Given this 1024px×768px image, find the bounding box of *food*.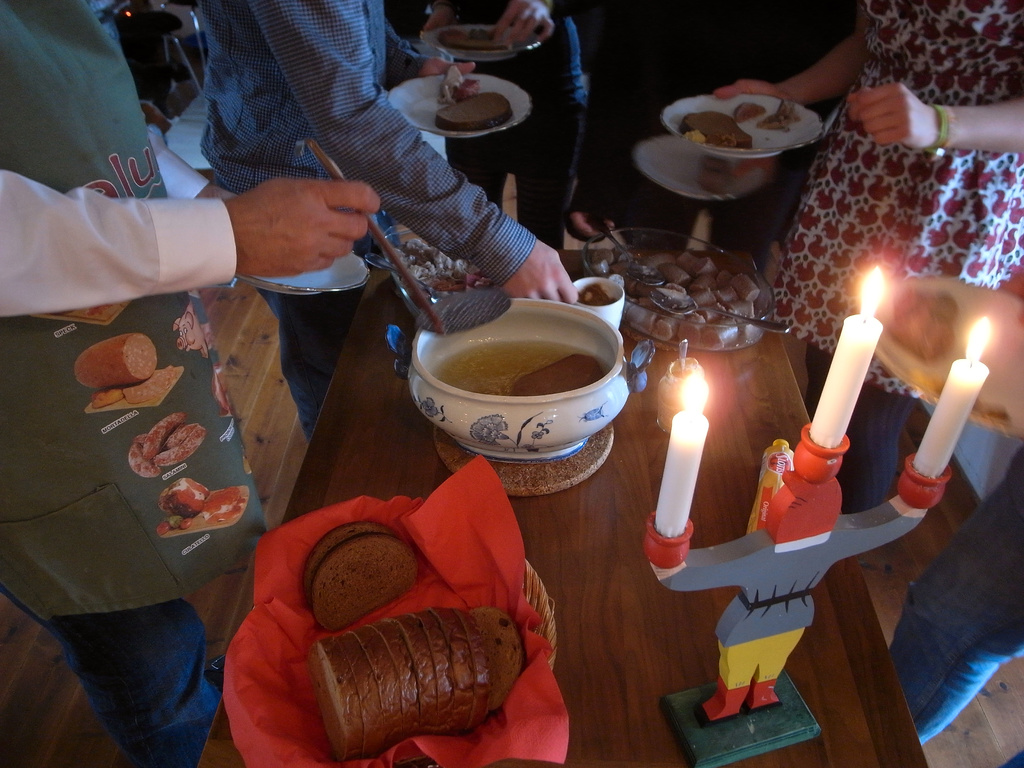
[437,25,511,54].
